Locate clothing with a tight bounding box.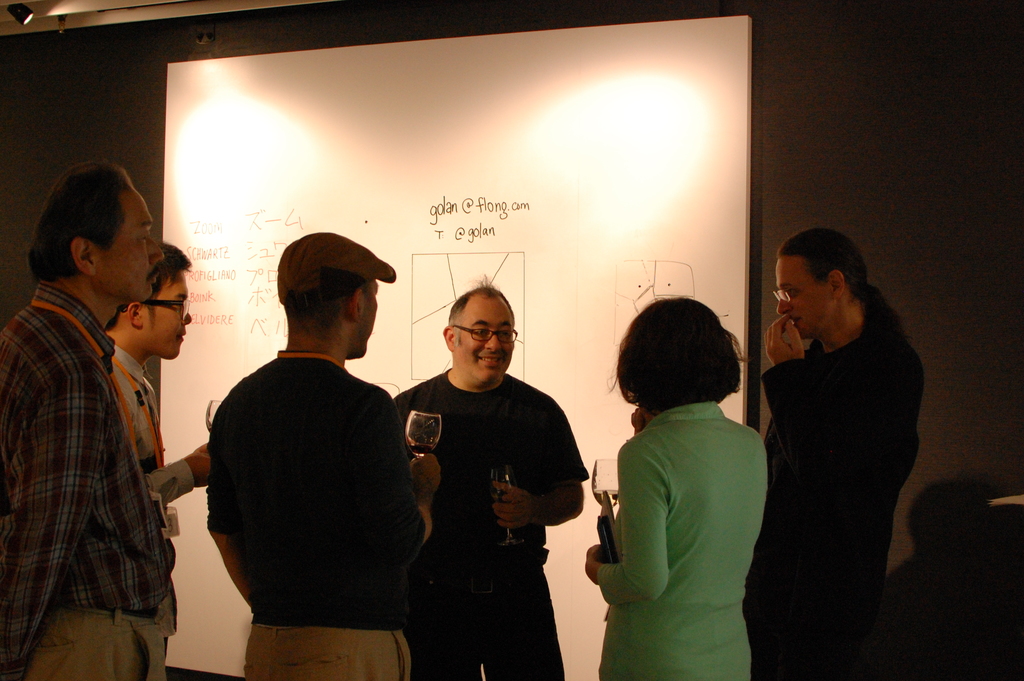
[390, 364, 593, 680].
